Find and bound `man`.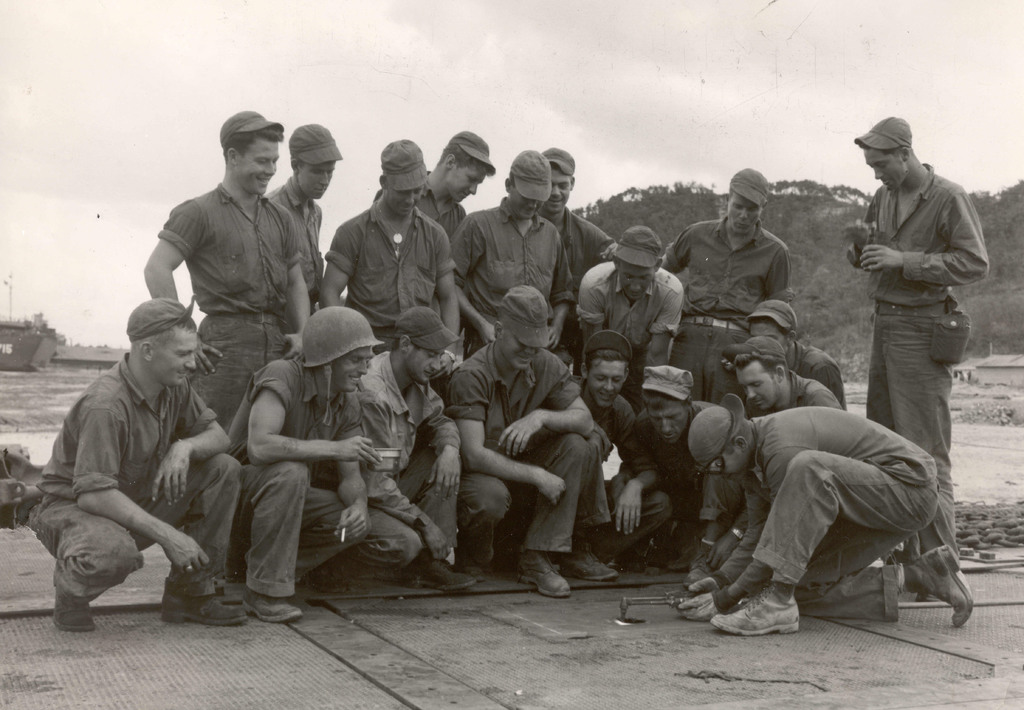
Bound: detection(313, 140, 474, 448).
